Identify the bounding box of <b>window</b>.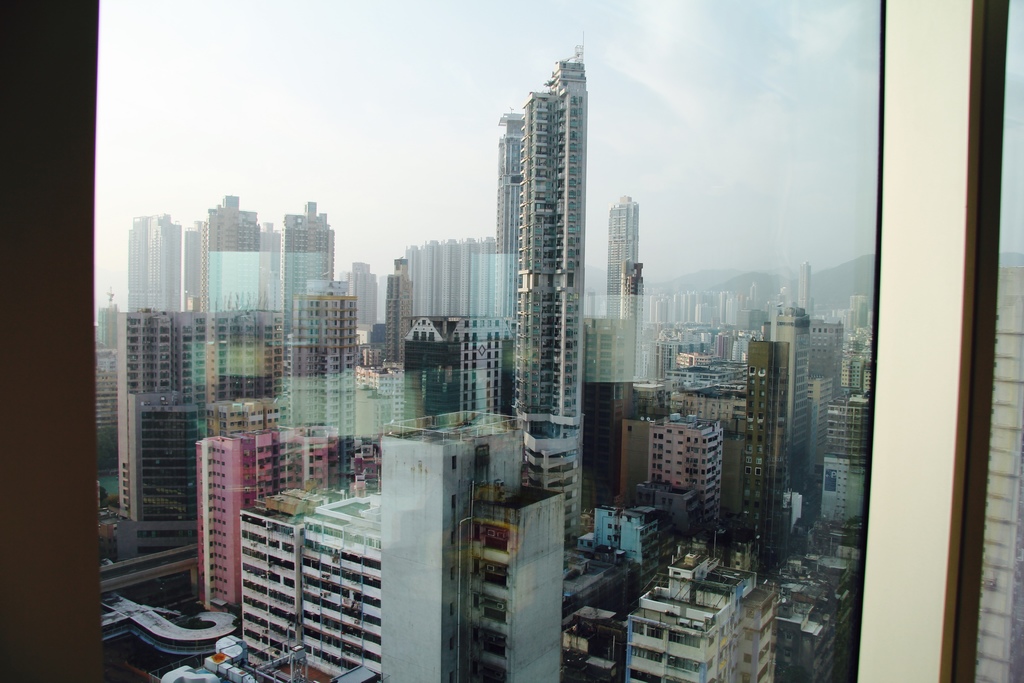
(486, 525, 508, 552).
